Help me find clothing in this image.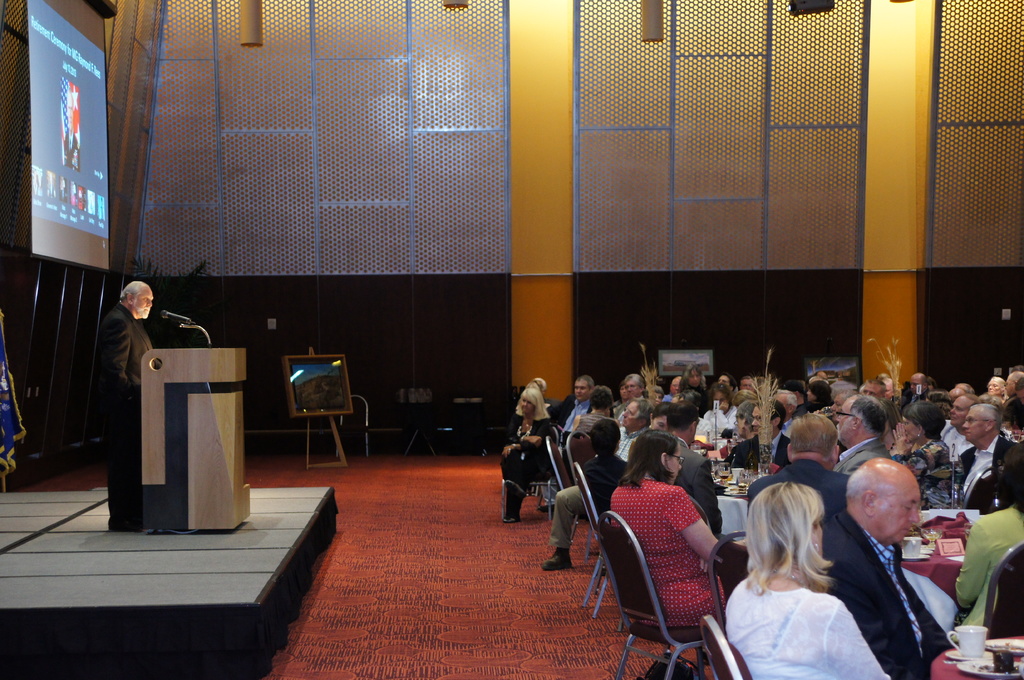
Found it: region(704, 405, 735, 436).
